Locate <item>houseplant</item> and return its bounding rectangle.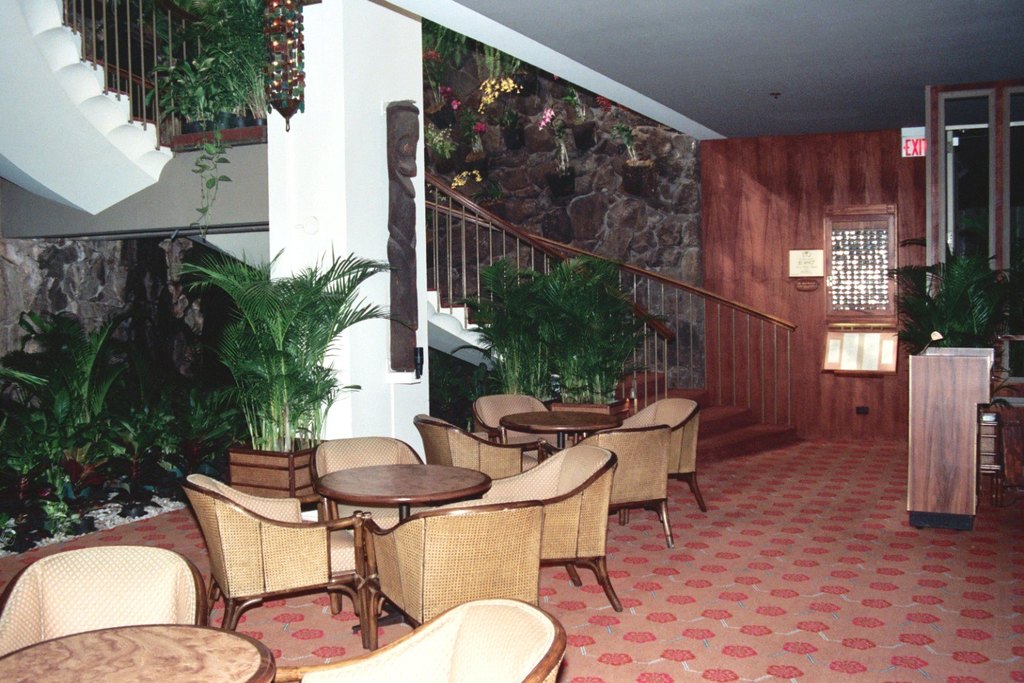
bbox=[527, 252, 672, 417].
